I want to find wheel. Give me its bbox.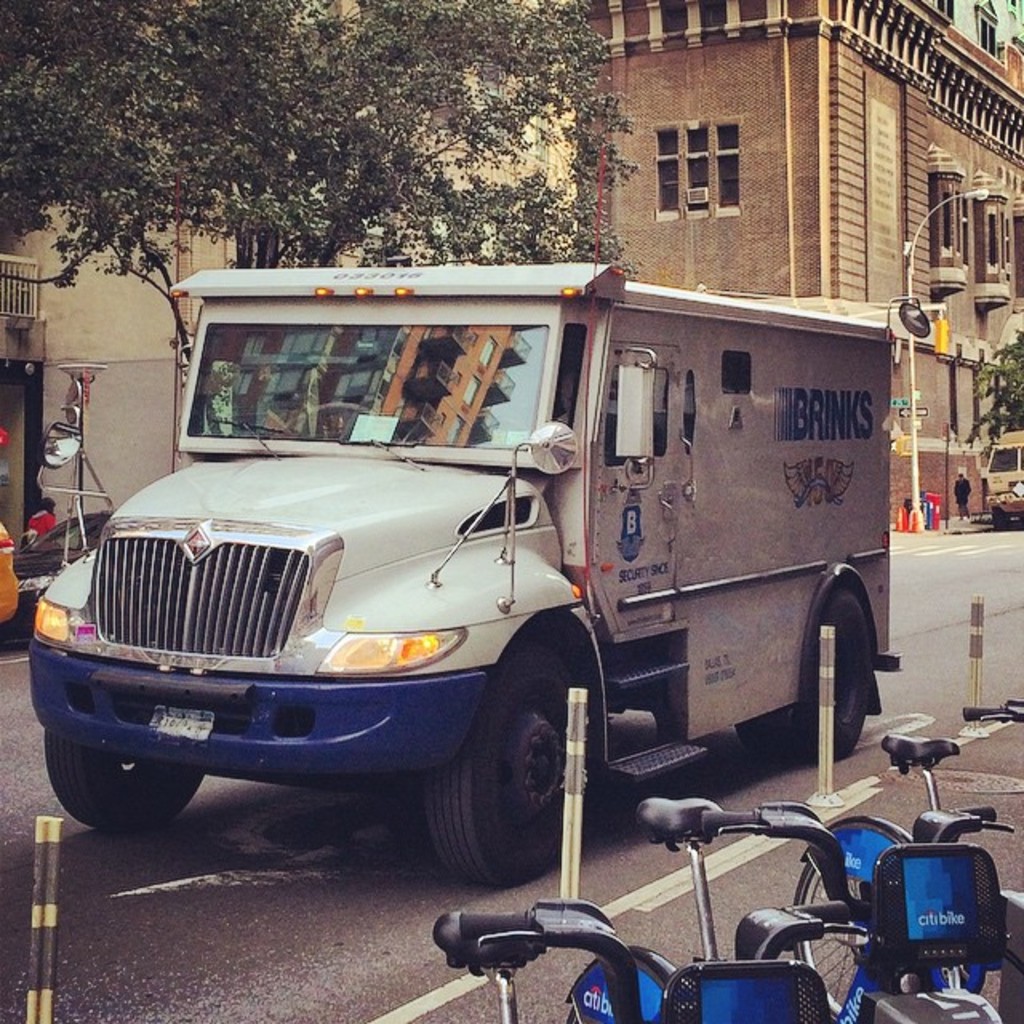
box(22, 701, 218, 842).
